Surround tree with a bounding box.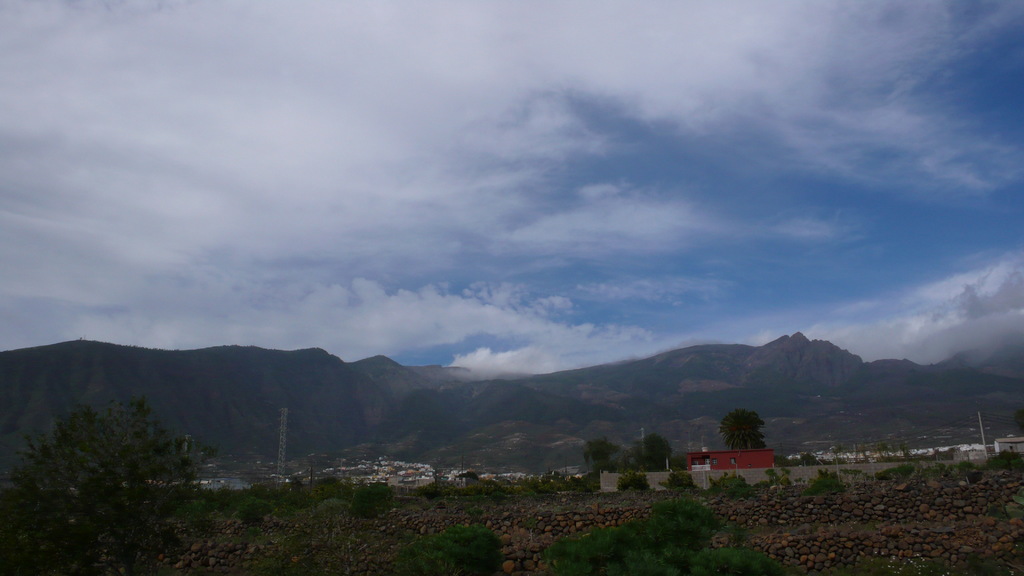
(left=582, top=435, right=620, bottom=477).
